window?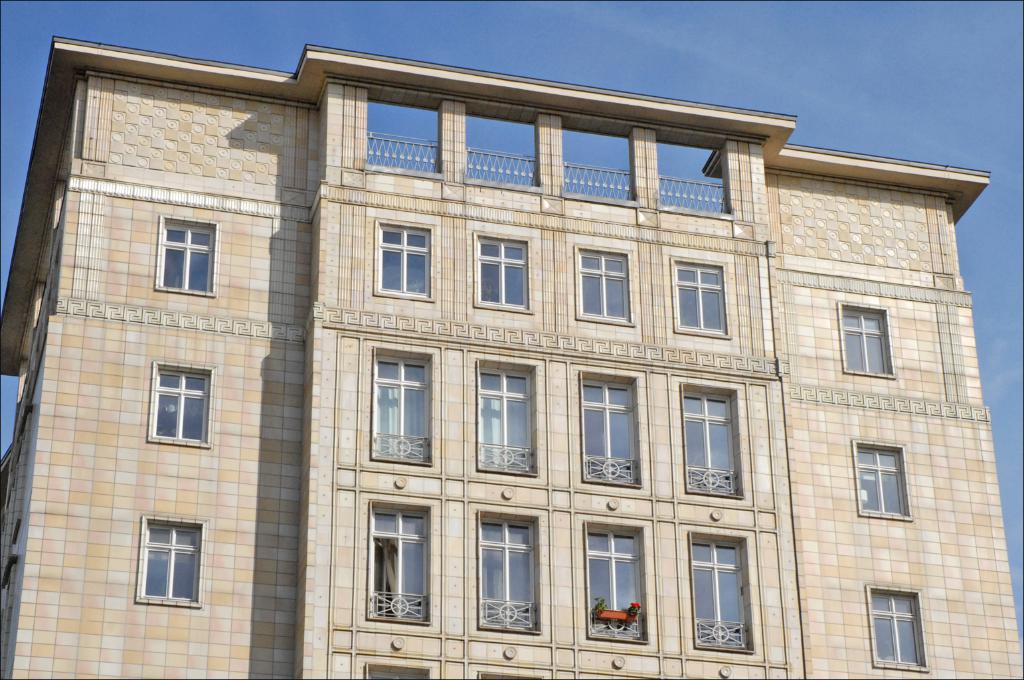
detection(585, 519, 653, 644)
